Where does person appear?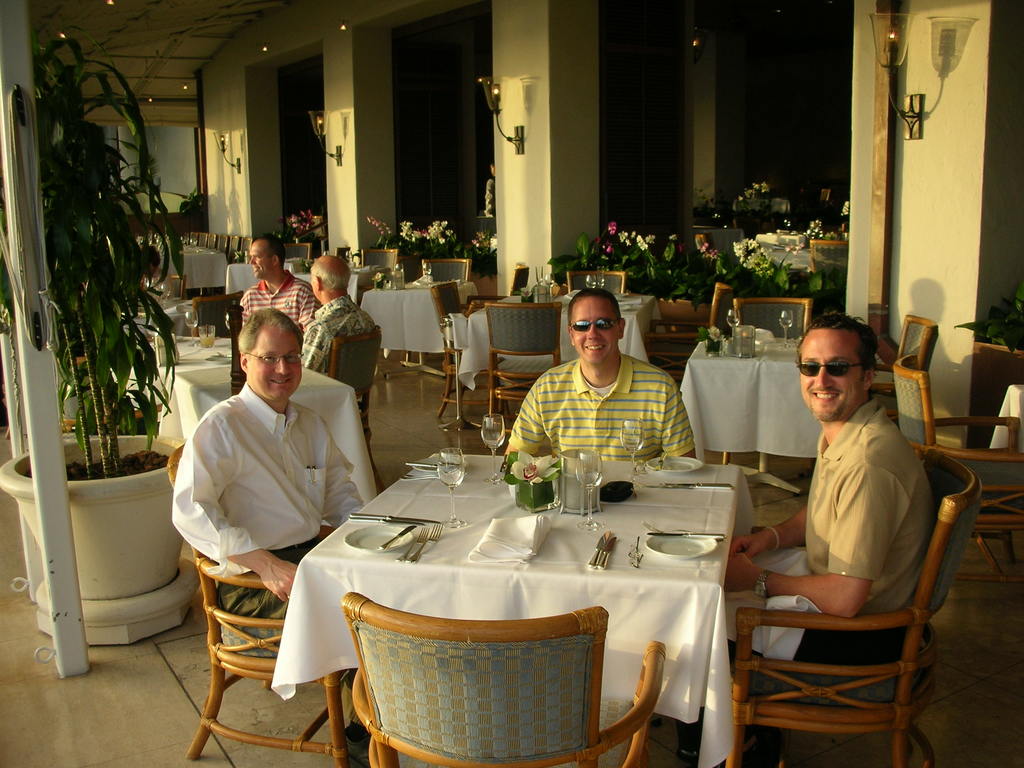
Appears at BBox(235, 240, 332, 364).
